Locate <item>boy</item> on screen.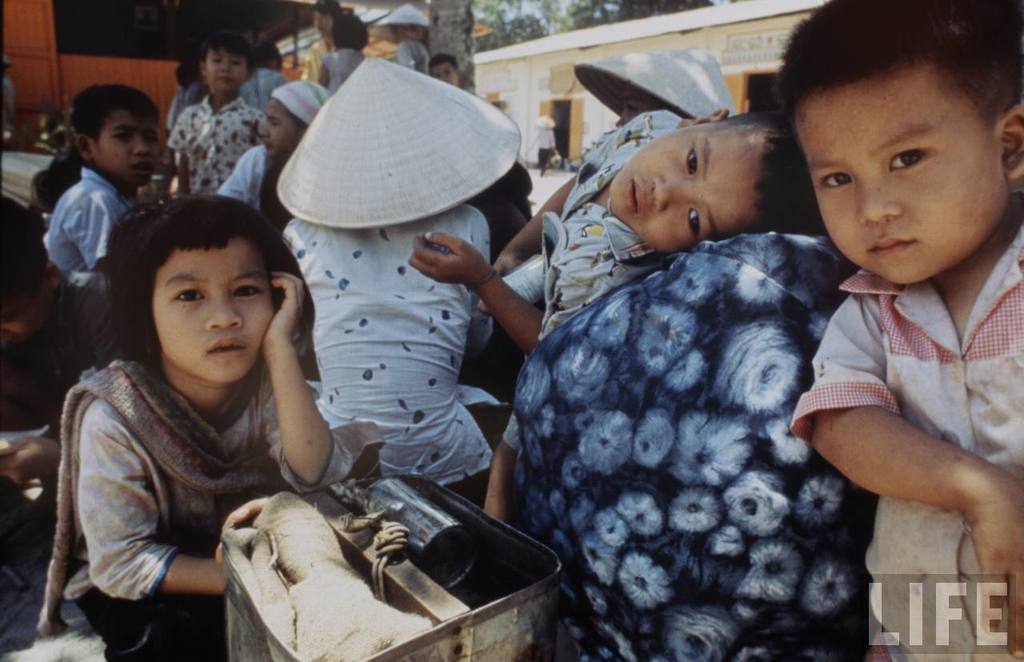
On screen at [168, 39, 263, 196].
